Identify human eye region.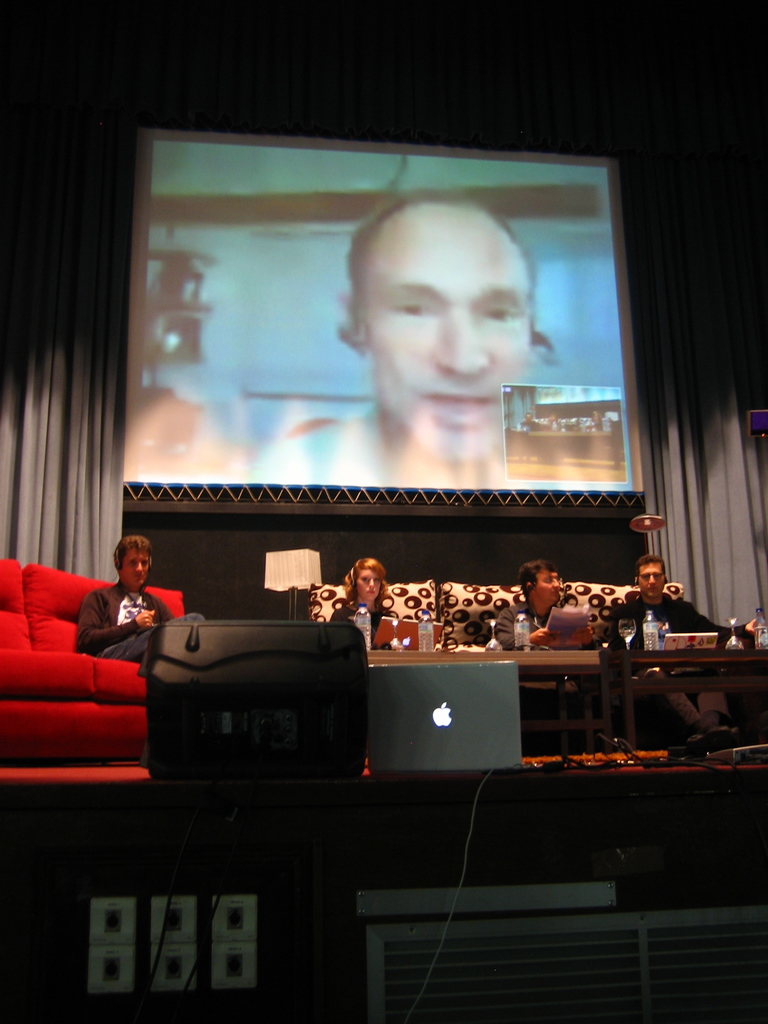
Region: 387 294 434 321.
